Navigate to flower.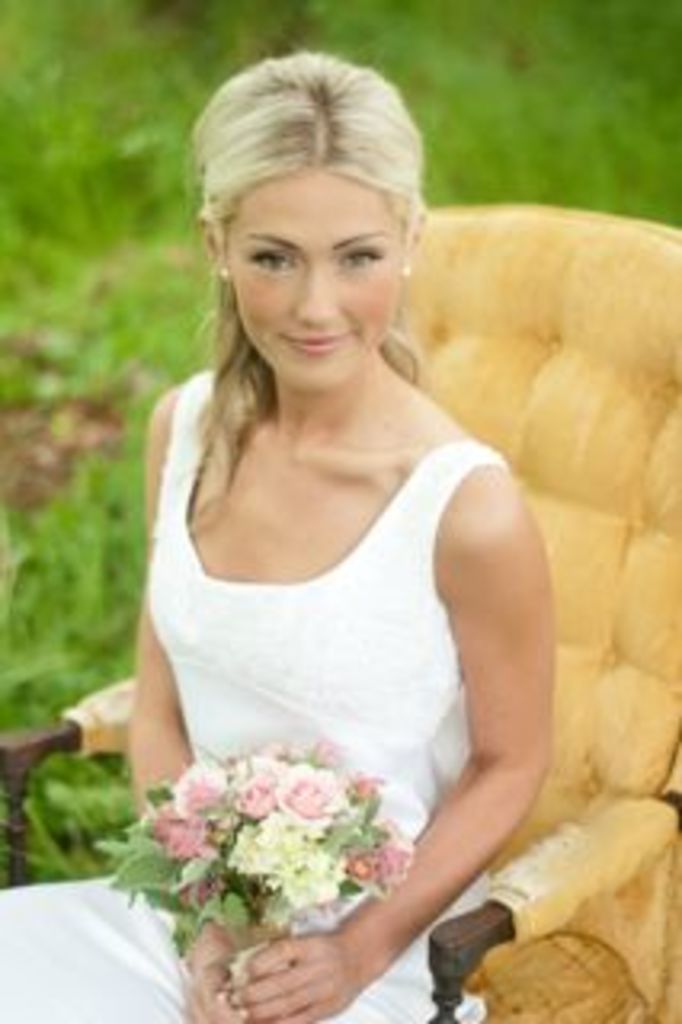
Navigation target: (left=272, top=832, right=336, bottom=925).
